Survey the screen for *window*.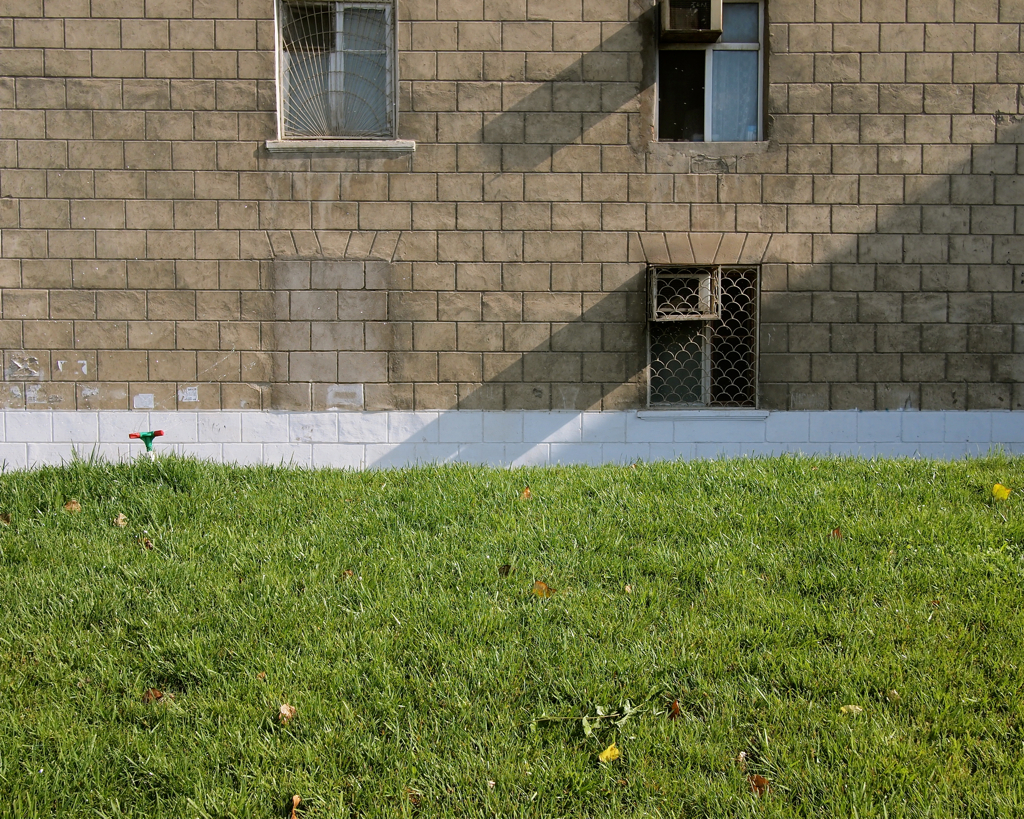
Survey found: (262, 13, 399, 152).
